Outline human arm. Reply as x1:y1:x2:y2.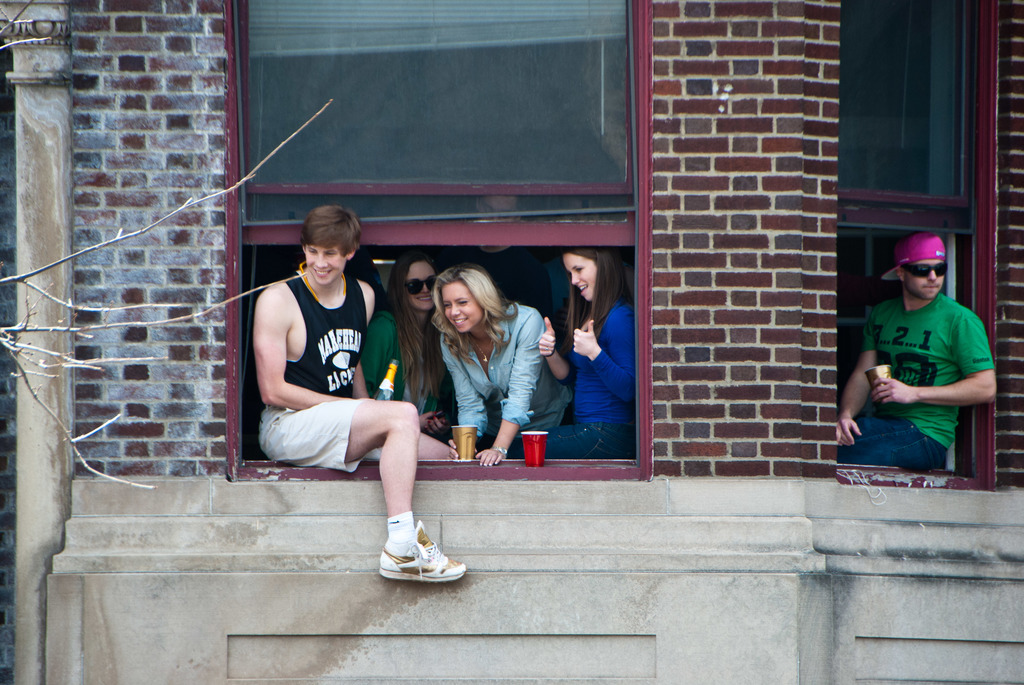
478:306:548:471.
